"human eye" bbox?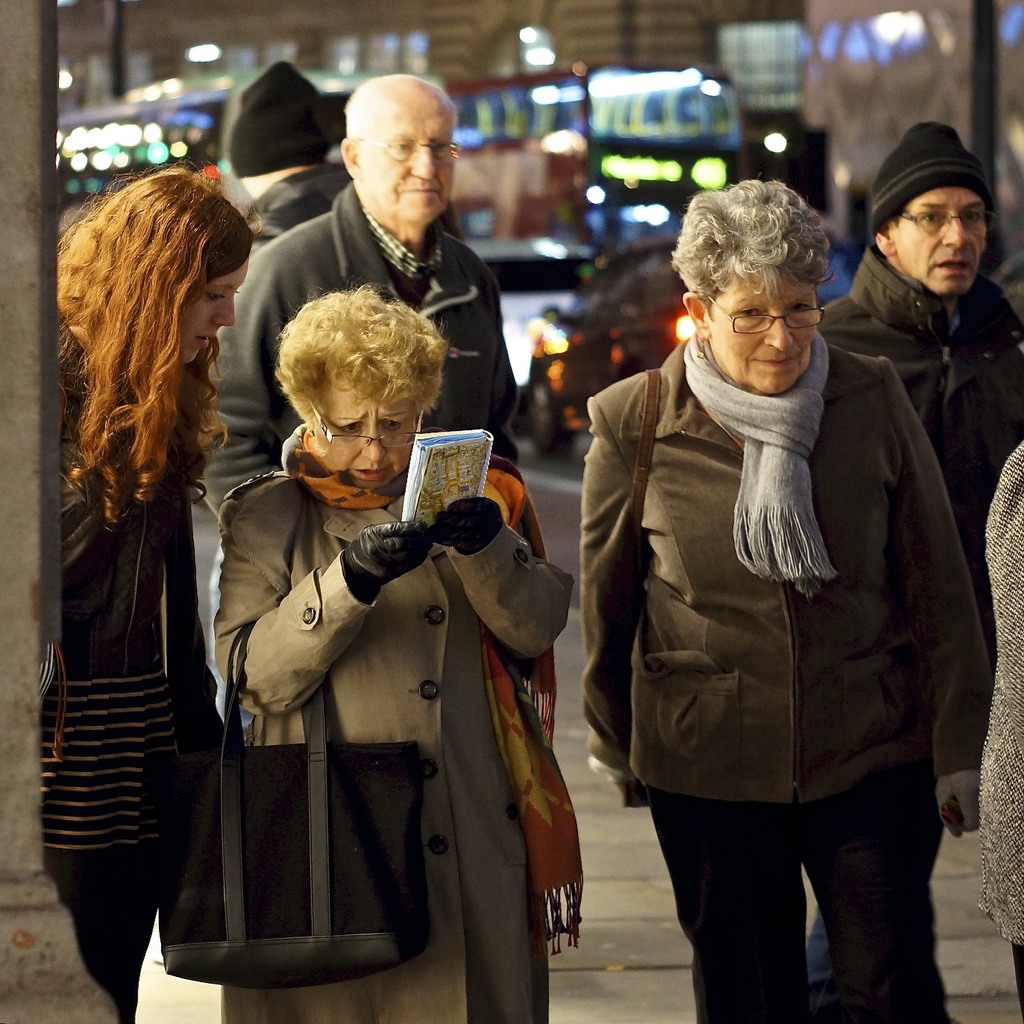
<region>339, 416, 364, 441</region>
